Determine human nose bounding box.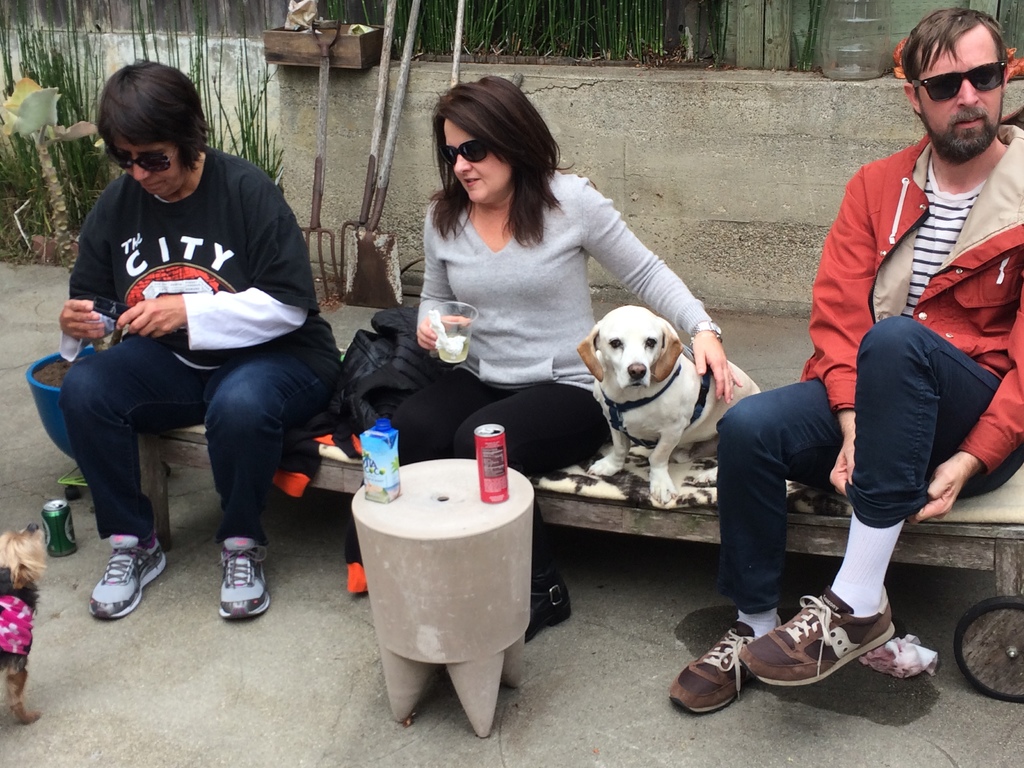
Determined: BBox(956, 78, 977, 106).
